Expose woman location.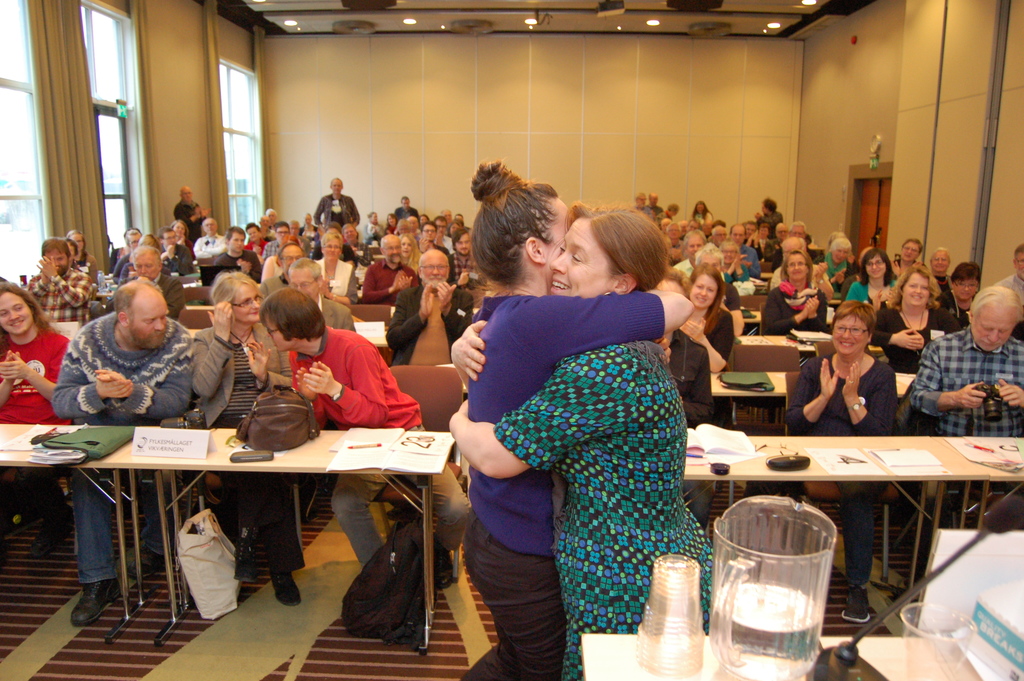
Exposed at 451, 159, 696, 680.
